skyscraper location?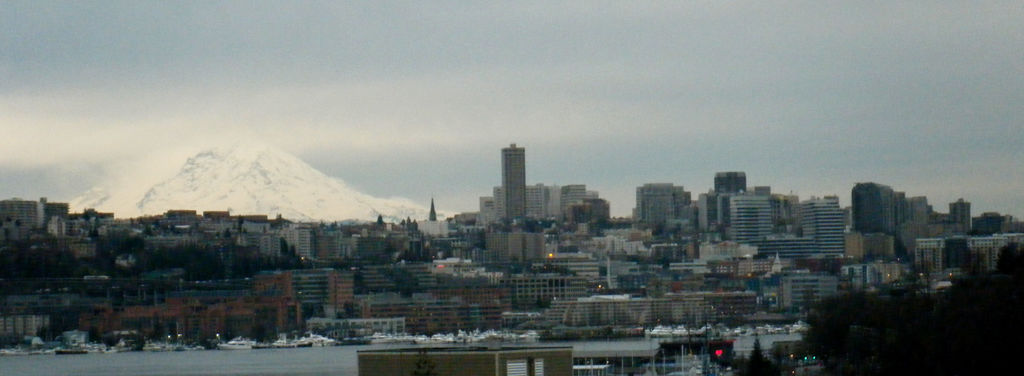
581,187,602,201
